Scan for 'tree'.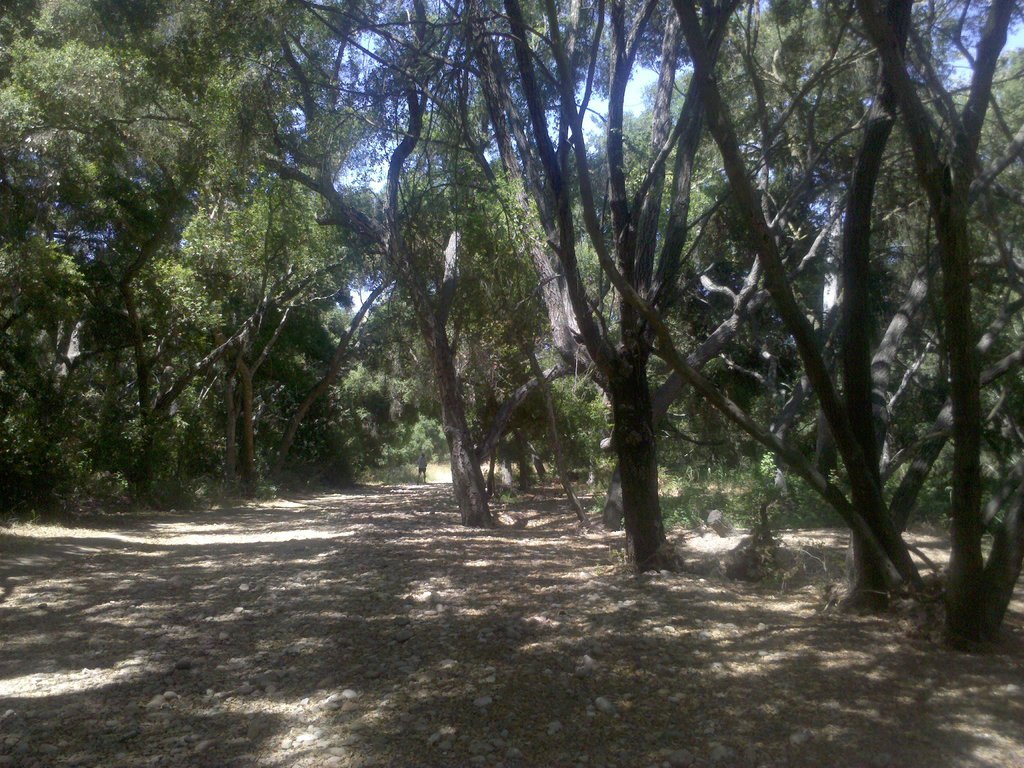
Scan result: <region>388, 0, 762, 552</region>.
